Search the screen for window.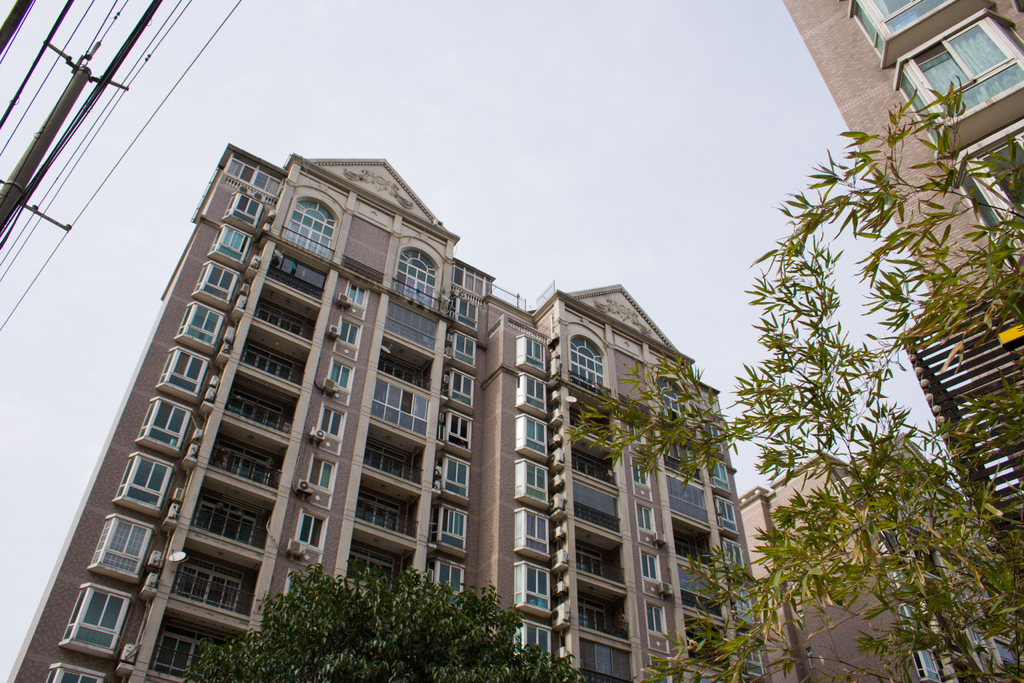
Found at bbox=(646, 600, 665, 634).
